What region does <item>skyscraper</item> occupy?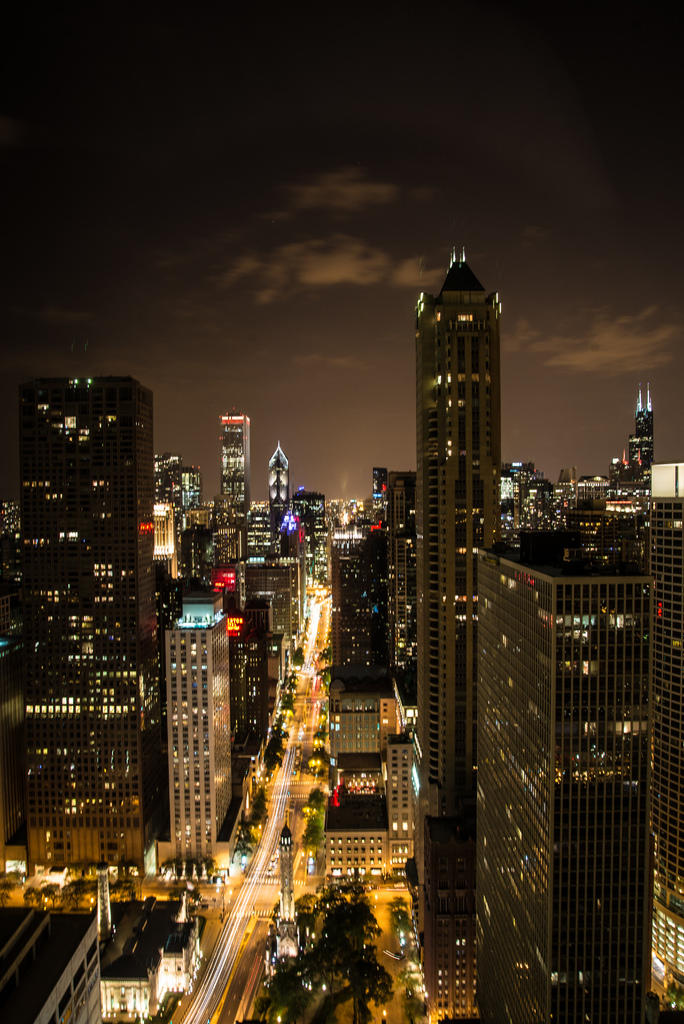
crop(395, 243, 507, 1023).
